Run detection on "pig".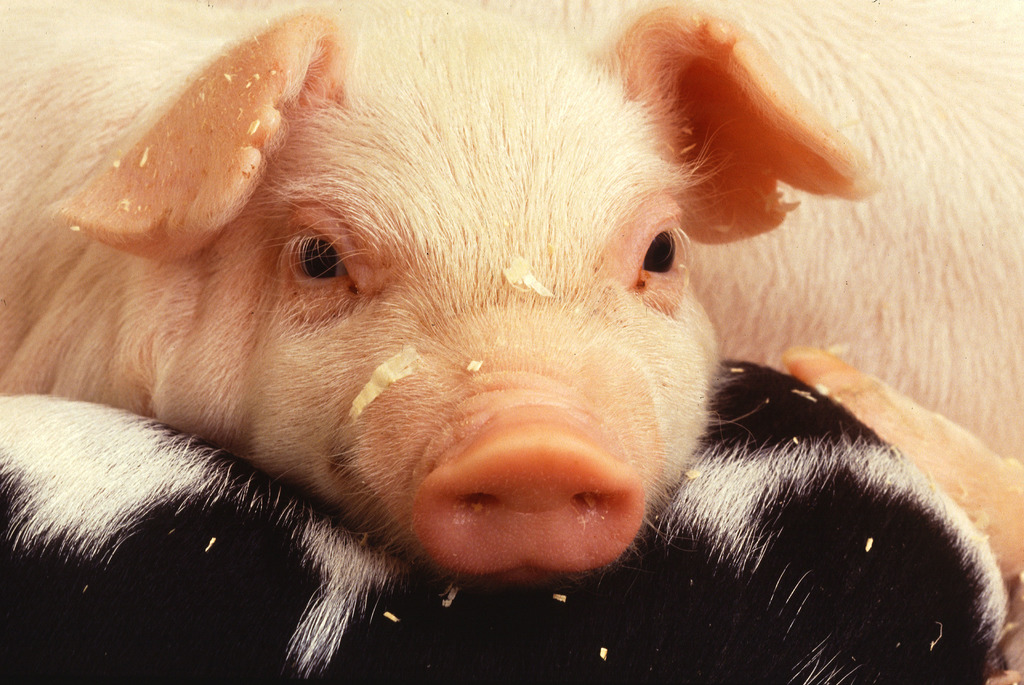
Result: region(0, 359, 1014, 684).
